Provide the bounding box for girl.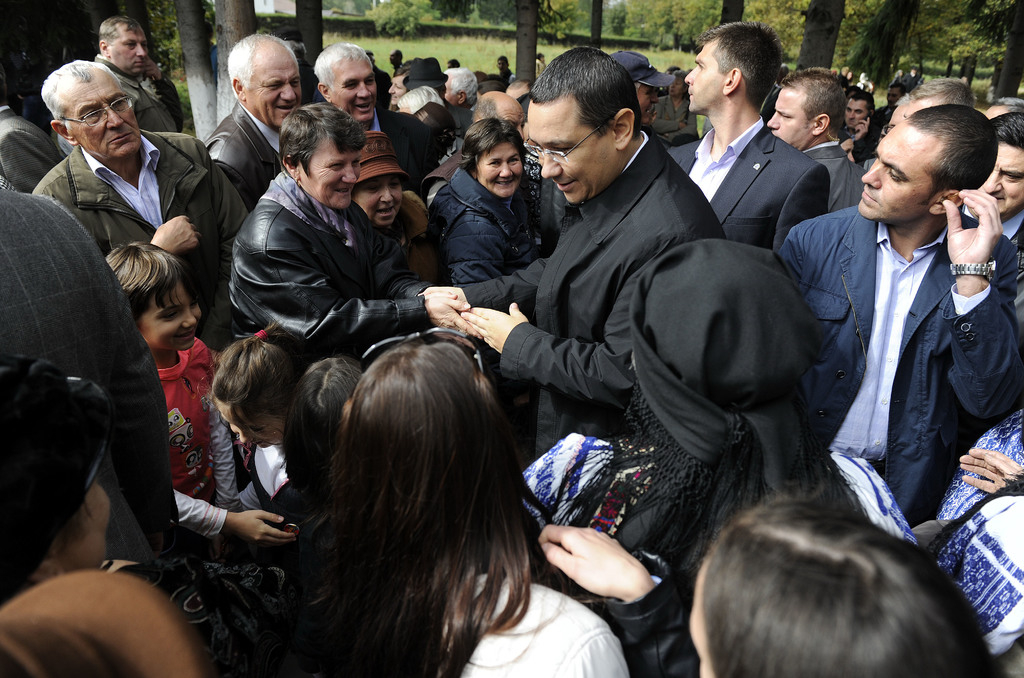
(x1=199, y1=331, x2=307, y2=558).
